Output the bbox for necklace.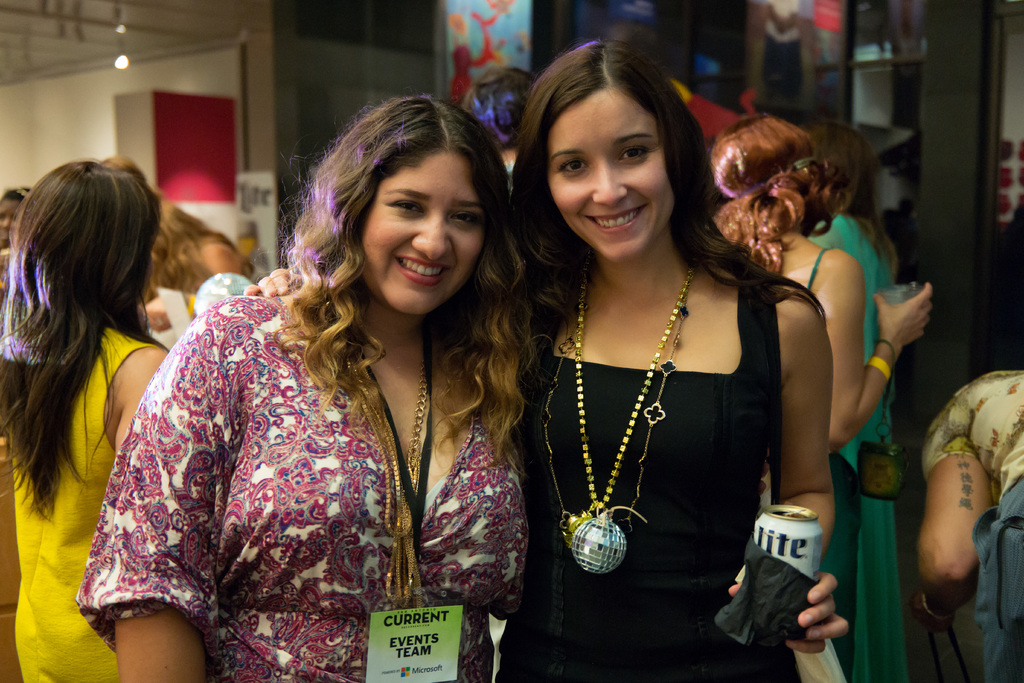
bbox=[540, 279, 690, 544].
